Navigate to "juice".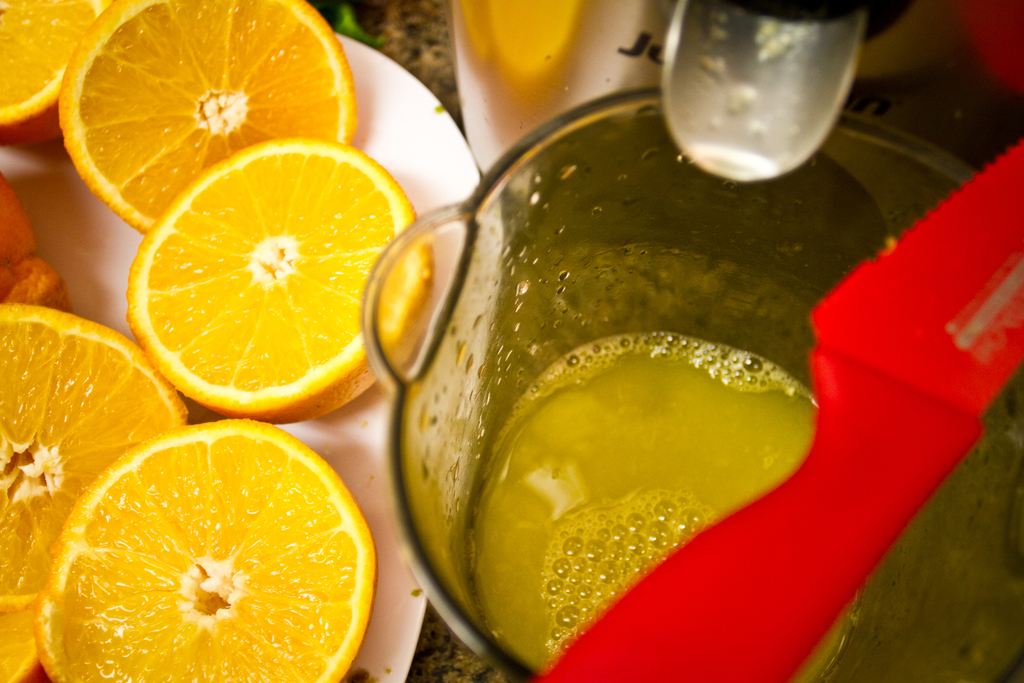
Navigation target: pyautogui.locateOnScreen(460, 308, 821, 682).
